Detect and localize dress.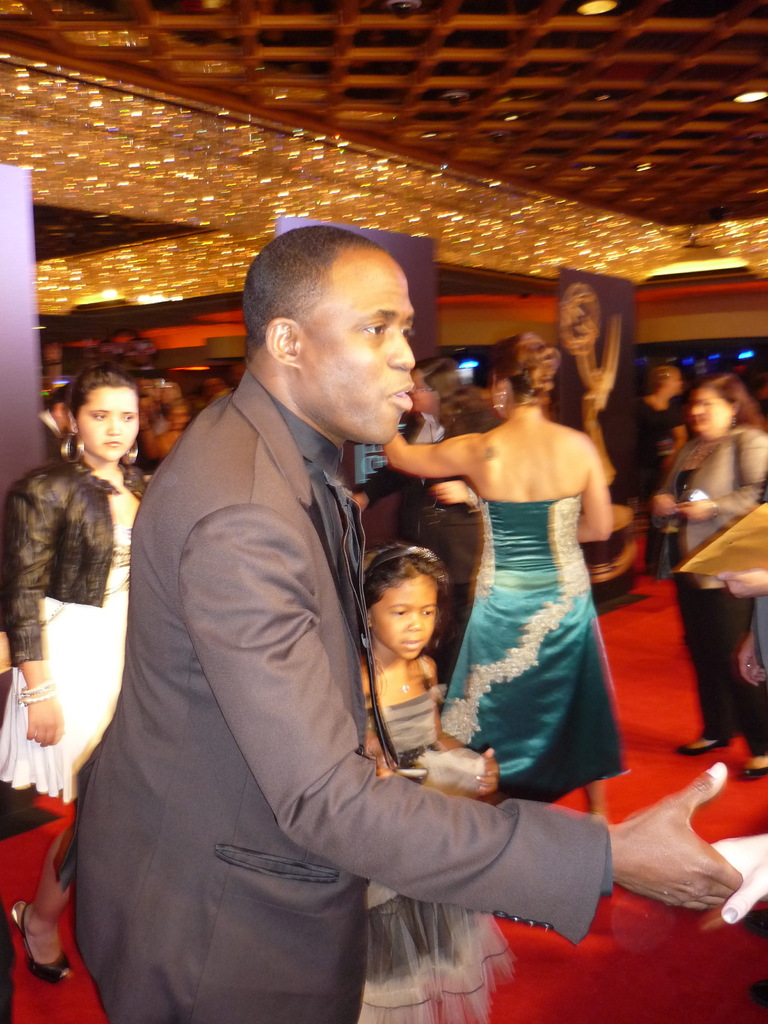
Localized at x1=436, y1=487, x2=625, y2=804.
